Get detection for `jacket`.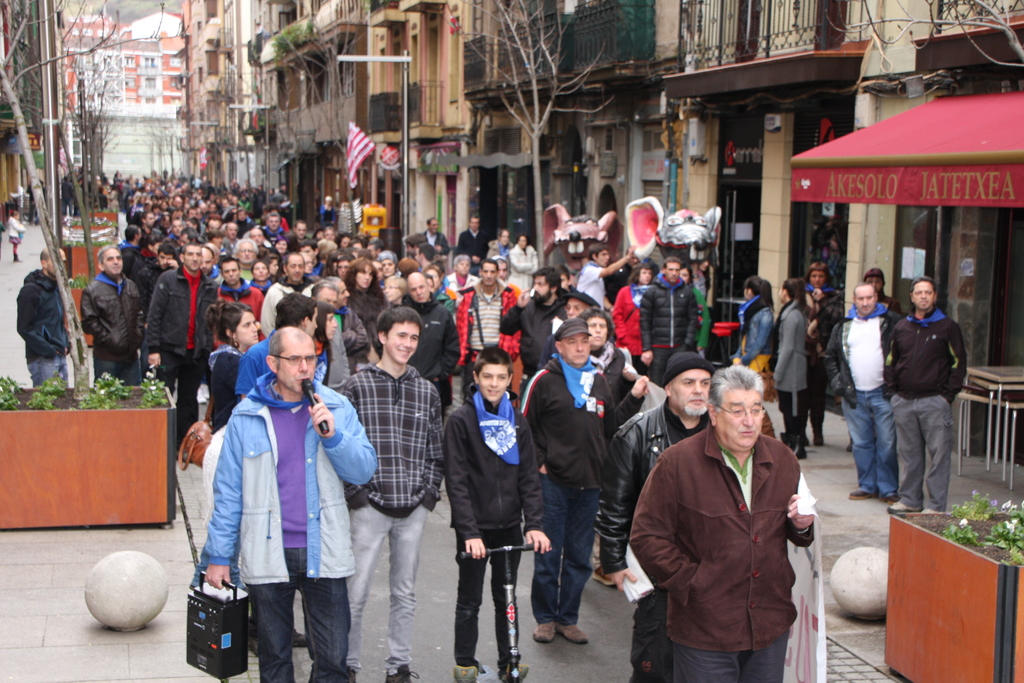
Detection: 385, 293, 464, 383.
